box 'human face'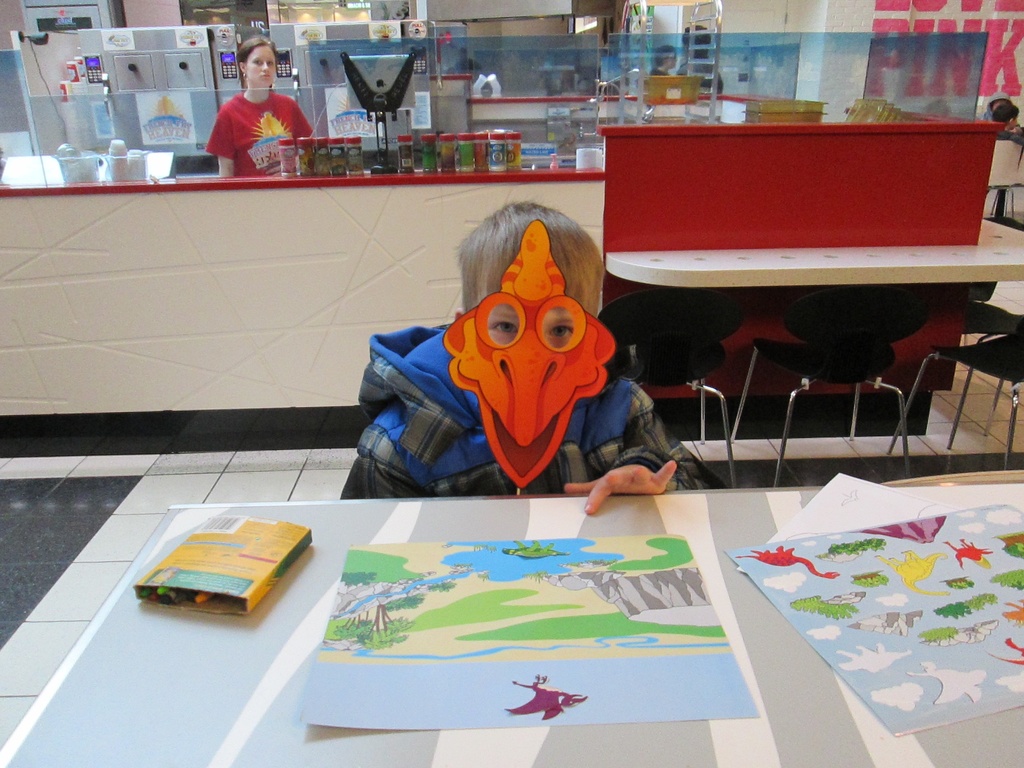
244, 42, 275, 86
